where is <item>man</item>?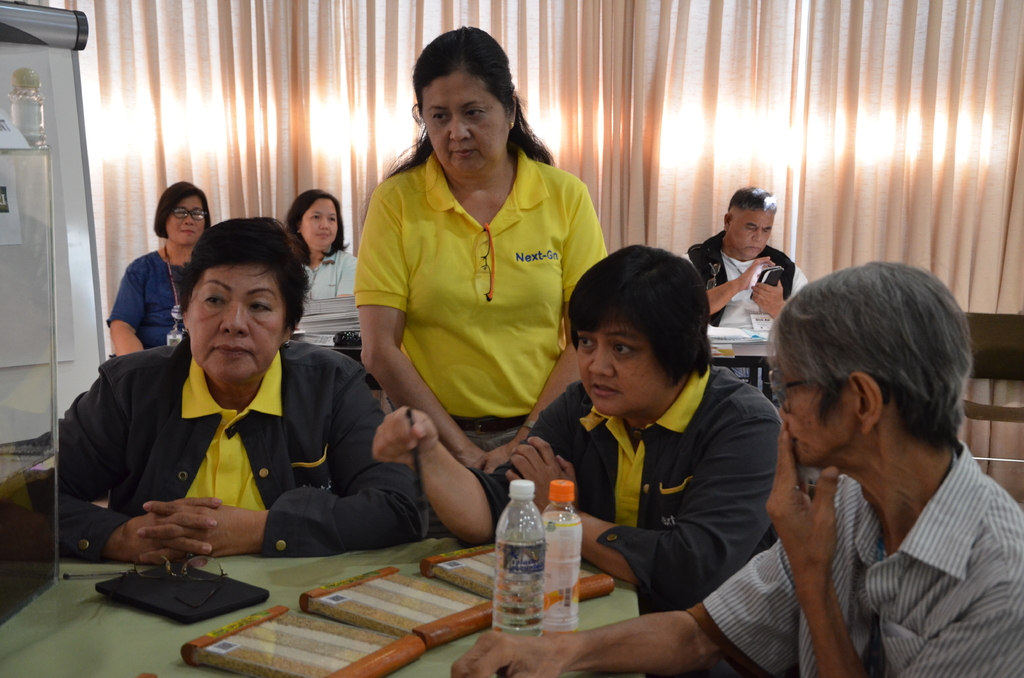
{"x1": 450, "y1": 261, "x2": 1023, "y2": 677}.
